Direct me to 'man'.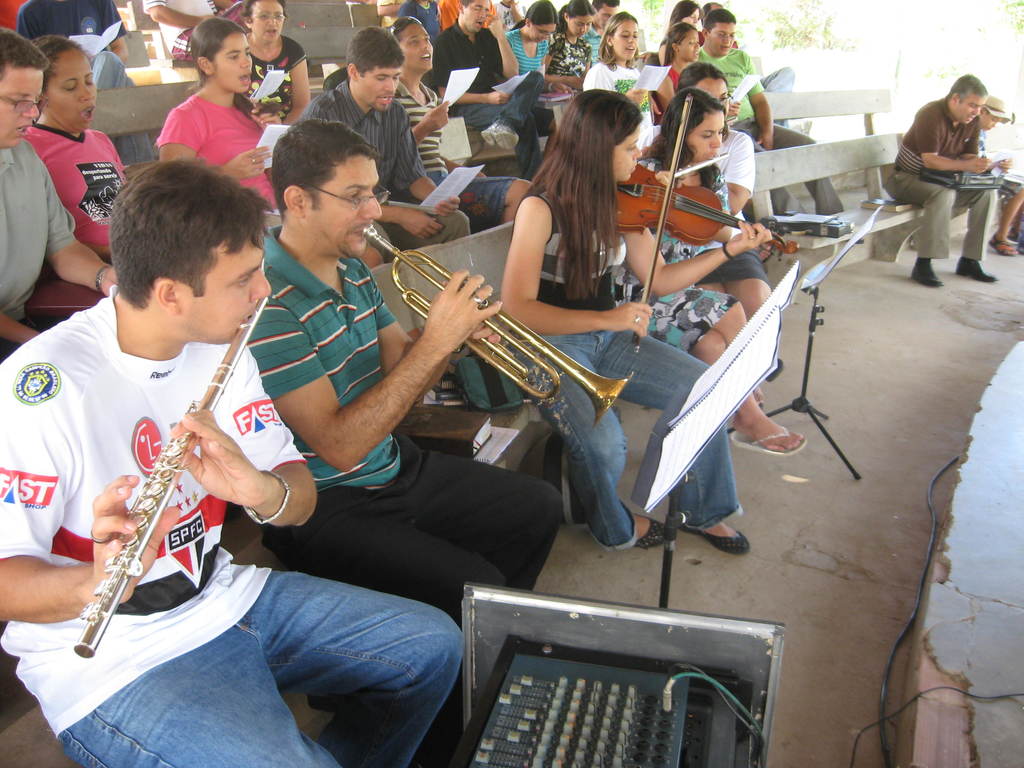
Direction: detection(434, 0, 544, 177).
